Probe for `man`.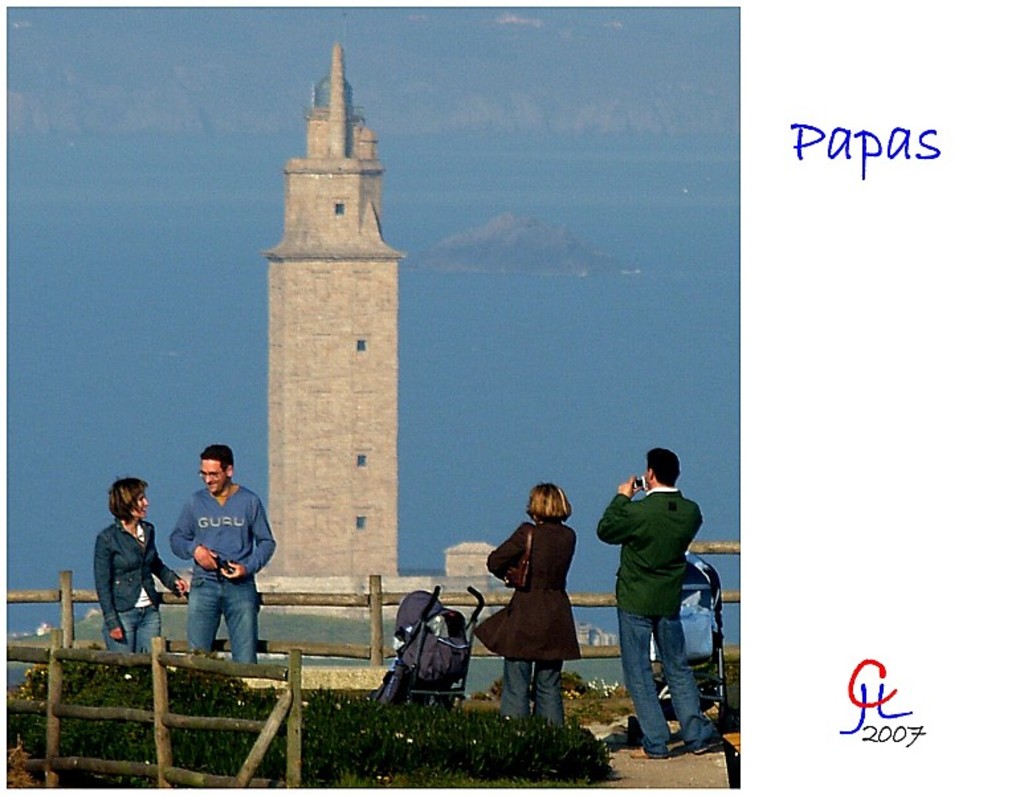
Probe result: bbox=[175, 441, 281, 665].
